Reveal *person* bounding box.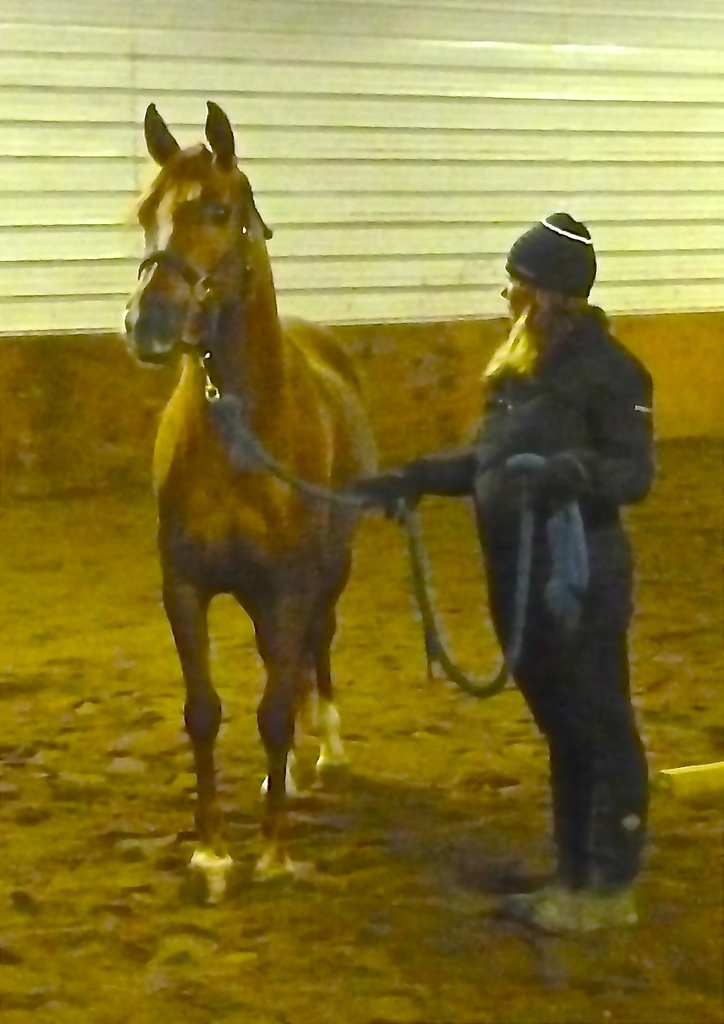
Revealed: BBox(375, 211, 650, 917).
